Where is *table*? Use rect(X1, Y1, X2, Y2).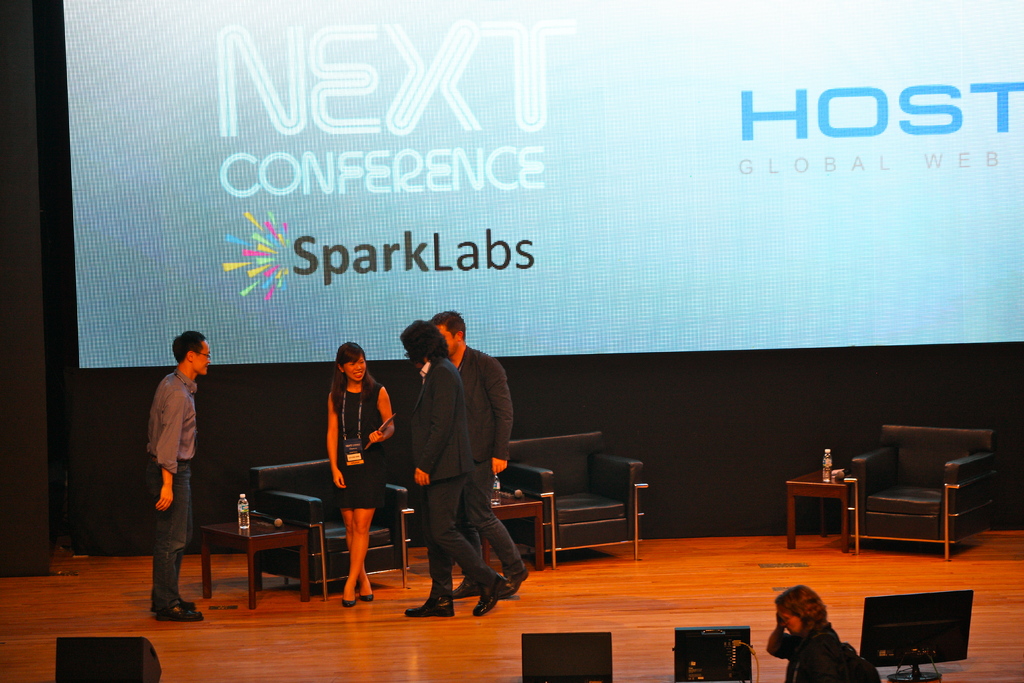
rect(479, 490, 544, 571).
